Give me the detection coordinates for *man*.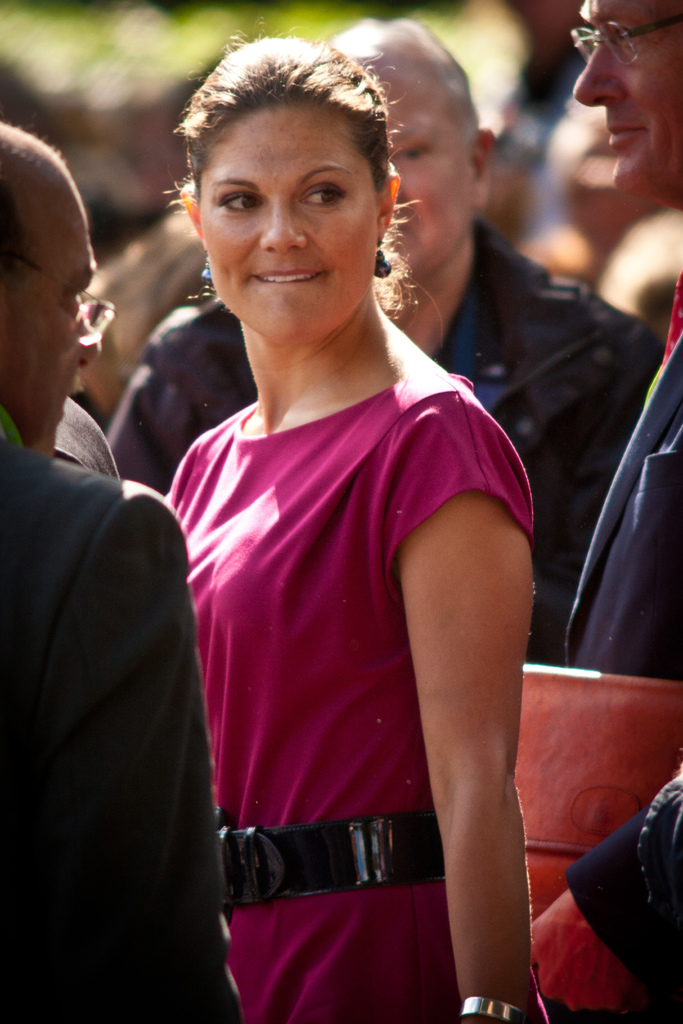
<region>529, 0, 682, 1023</region>.
